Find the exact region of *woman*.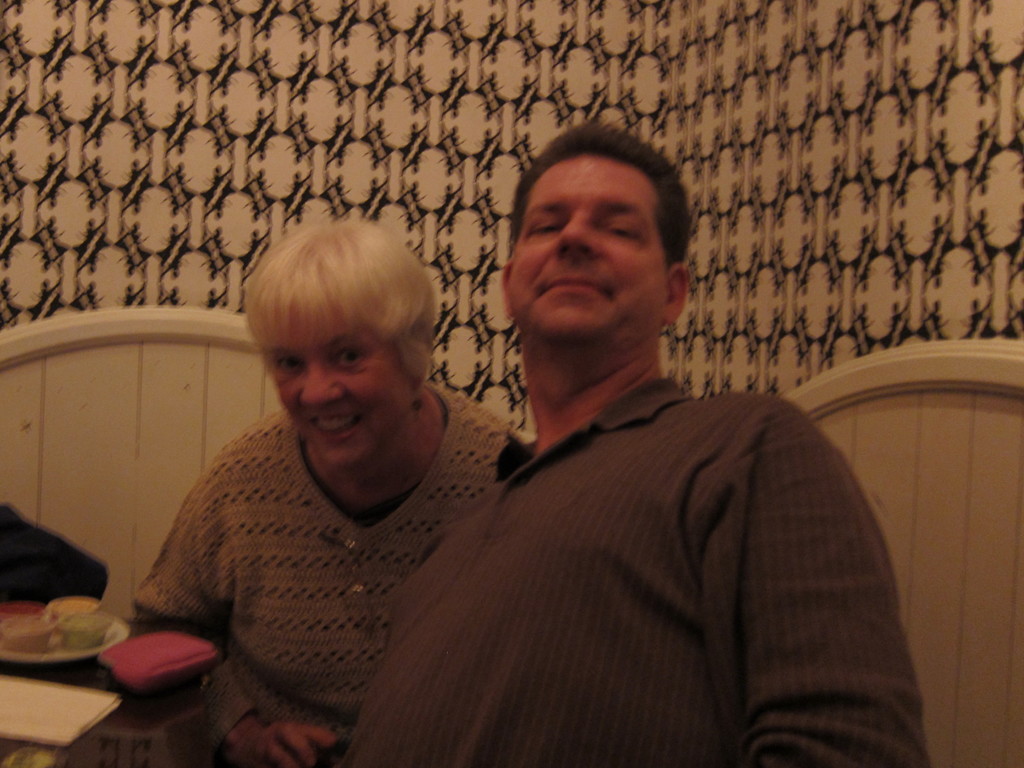
Exact region: rect(106, 209, 523, 756).
